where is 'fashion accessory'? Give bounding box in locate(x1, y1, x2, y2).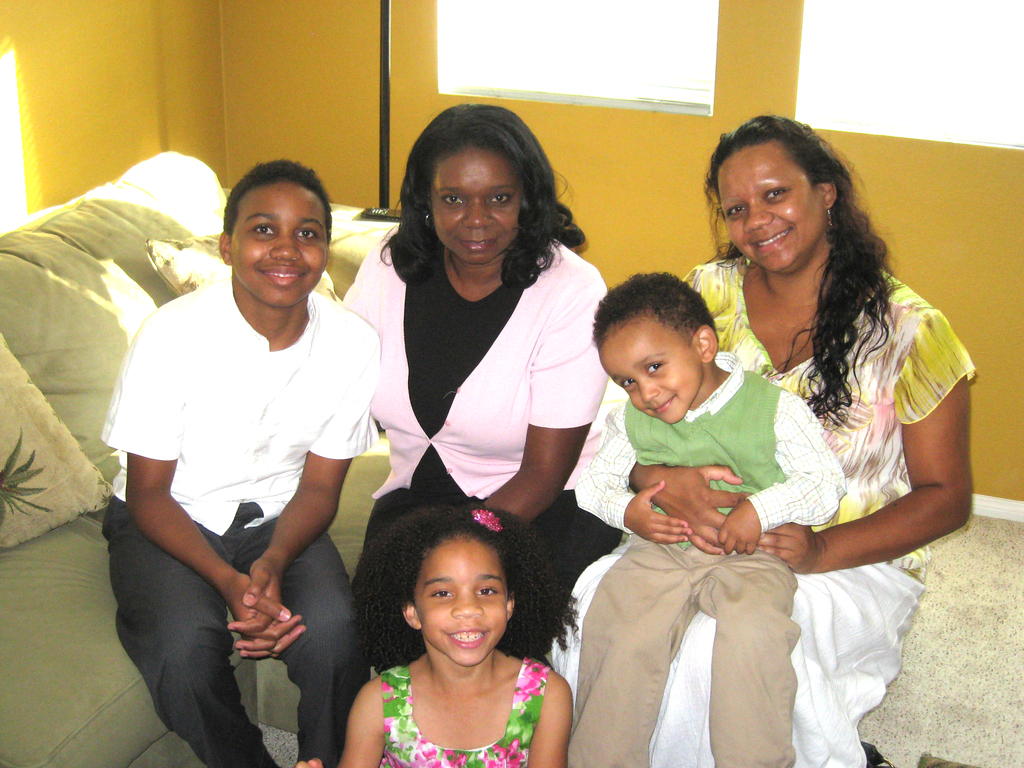
locate(826, 203, 837, 244).
